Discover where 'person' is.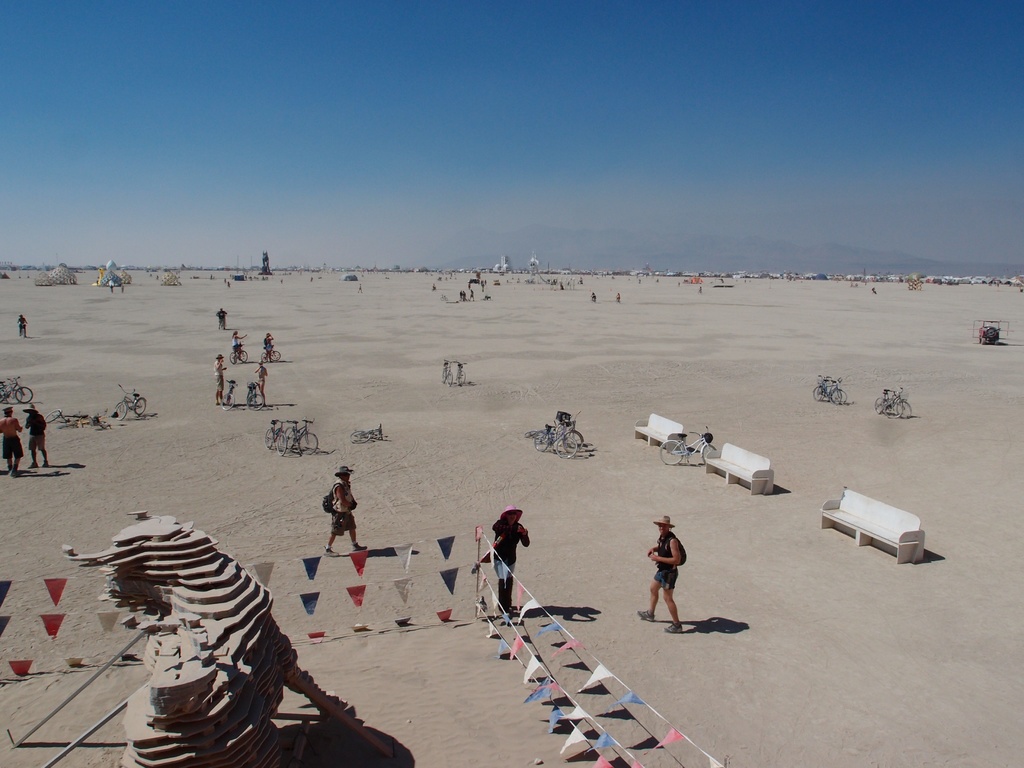
Discovered at [212, 352, 228, 410].
